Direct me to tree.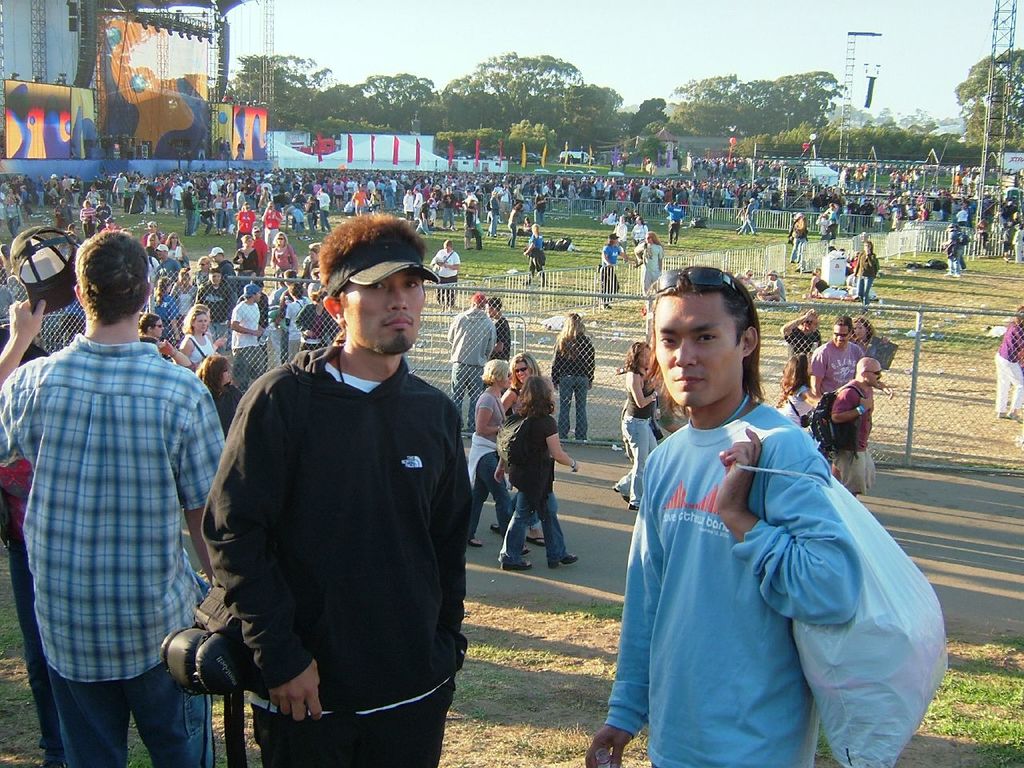
Direction: select_region(957, 49, 1023, 162).
